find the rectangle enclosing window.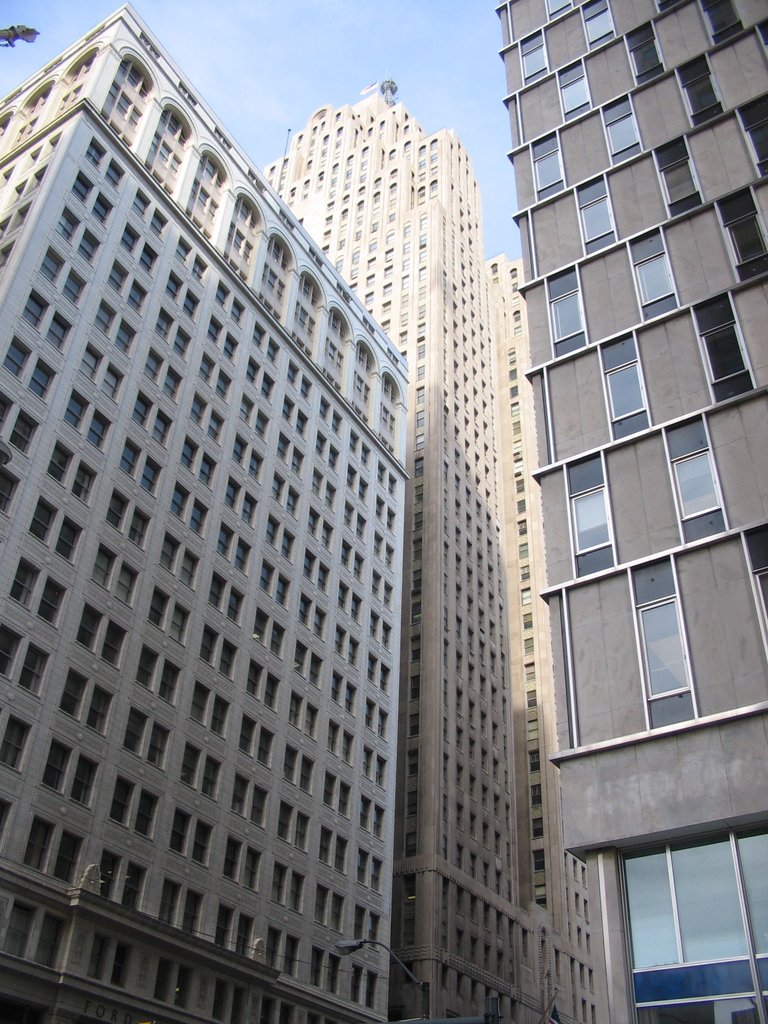
<box>338,533,350,570</box>.
